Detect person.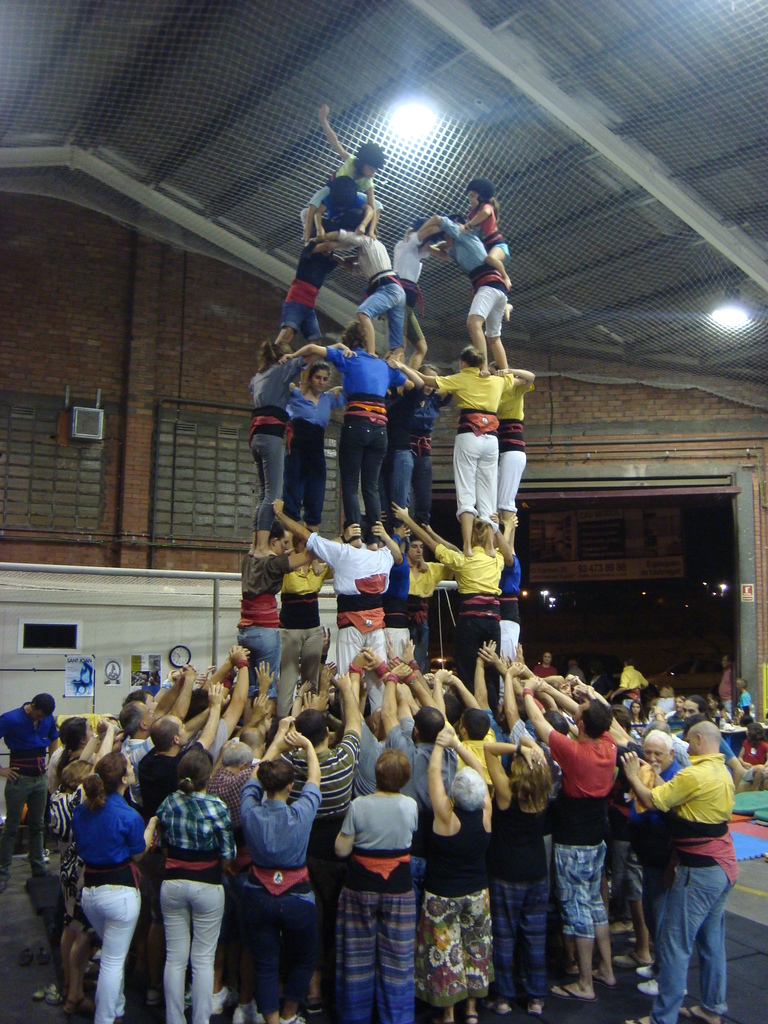
Detected at 620/717/742/1022.
